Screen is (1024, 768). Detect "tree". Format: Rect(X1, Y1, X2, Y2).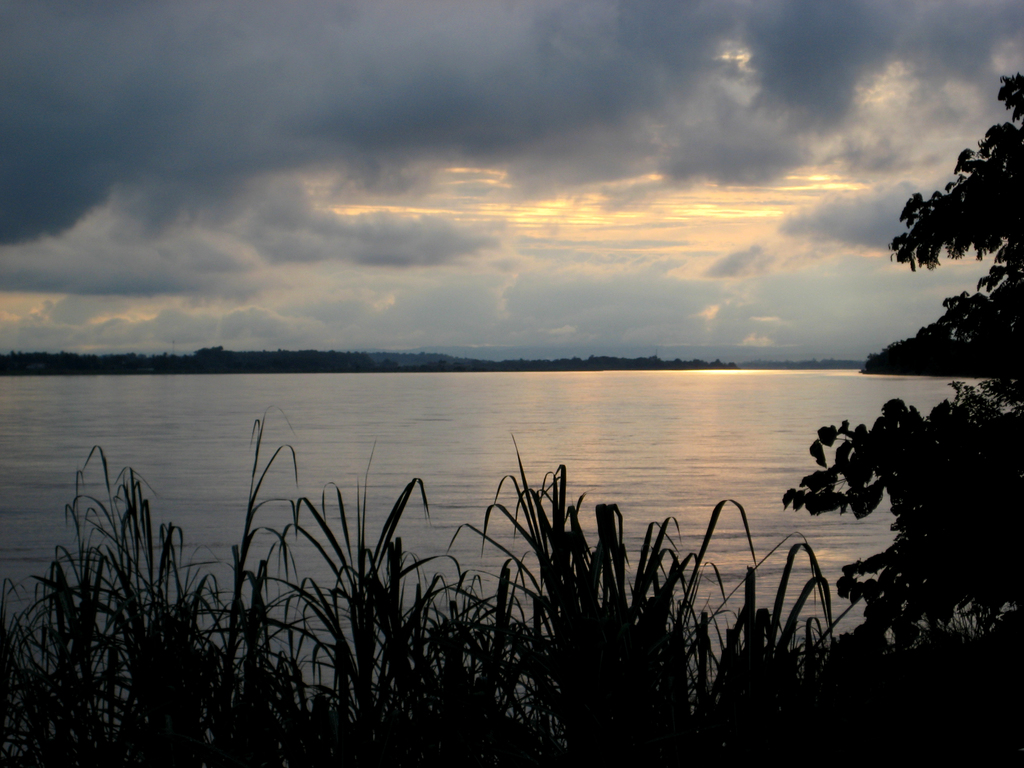
Rect(781, 71, 1023, 643).
